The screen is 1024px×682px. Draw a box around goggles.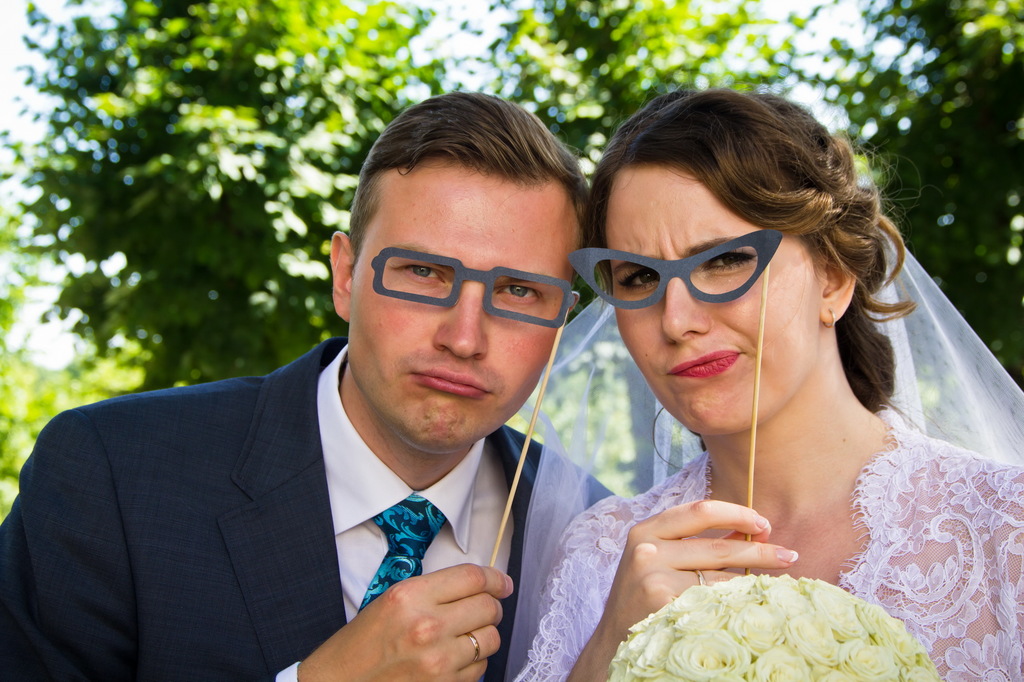
(371, 243, 579, 332).
